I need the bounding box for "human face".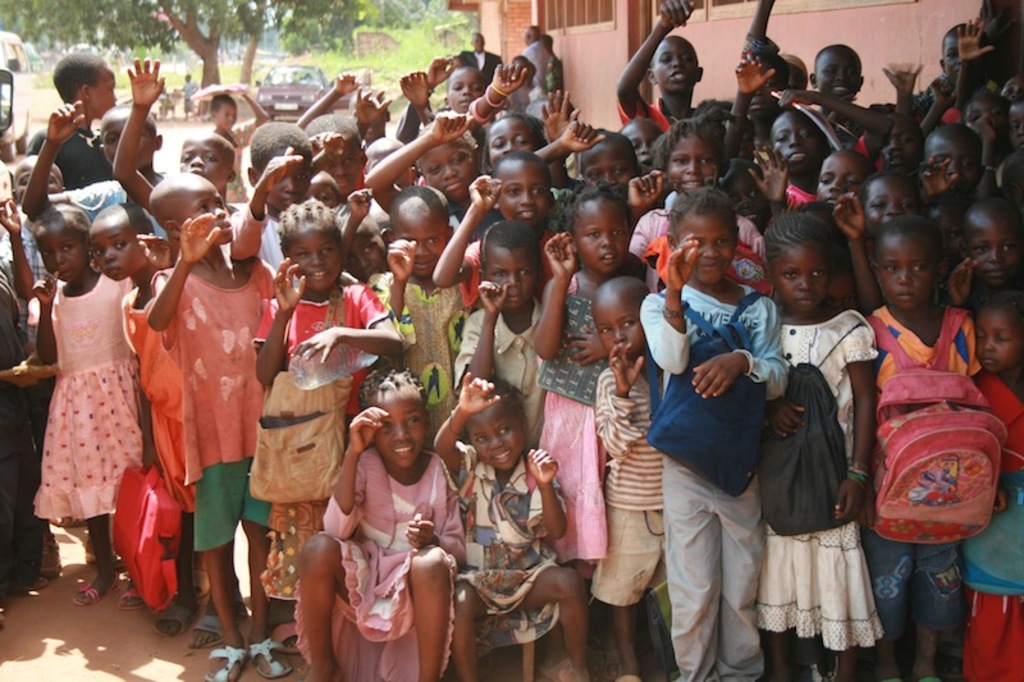
Here it is: <bbox>282, 228, 339, 285</bbox>.
